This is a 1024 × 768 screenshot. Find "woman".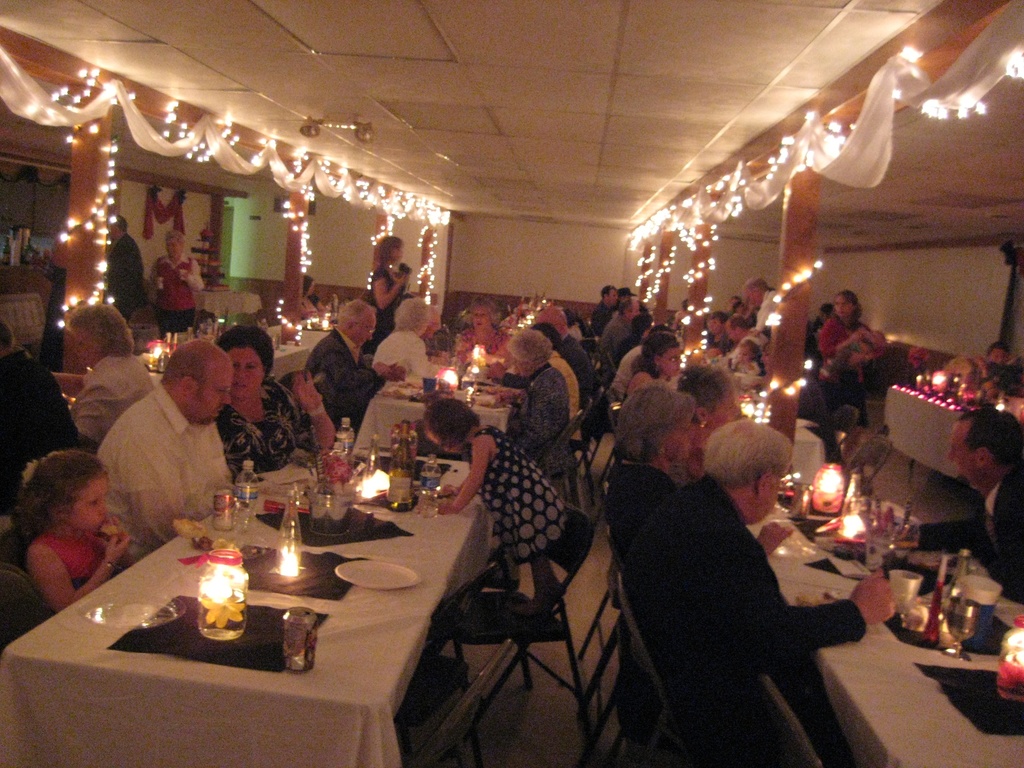
Bounding box: Rect(453, 296, 507, 373).
